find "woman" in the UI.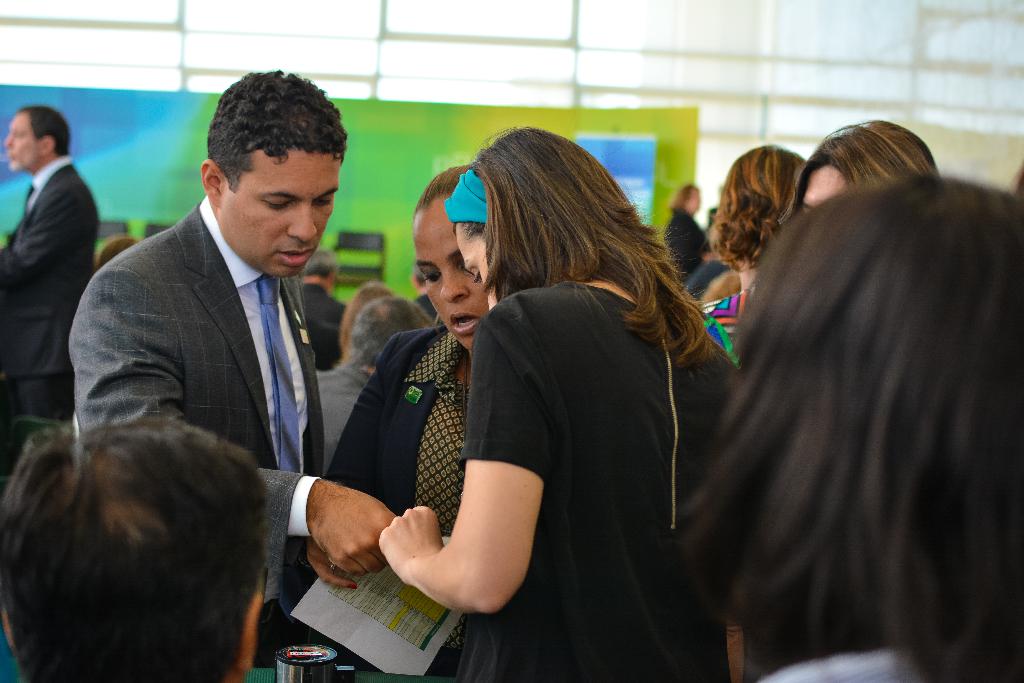
UI element at box(376, 121, 740, 682).
